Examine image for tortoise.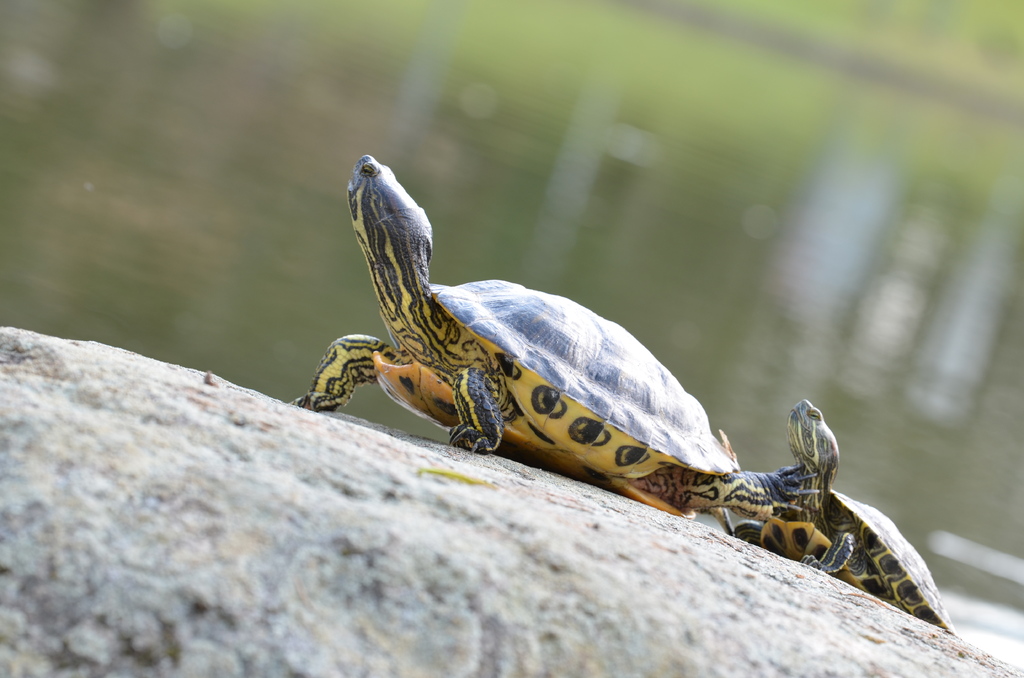
Examination result: 726 397 961 640.
